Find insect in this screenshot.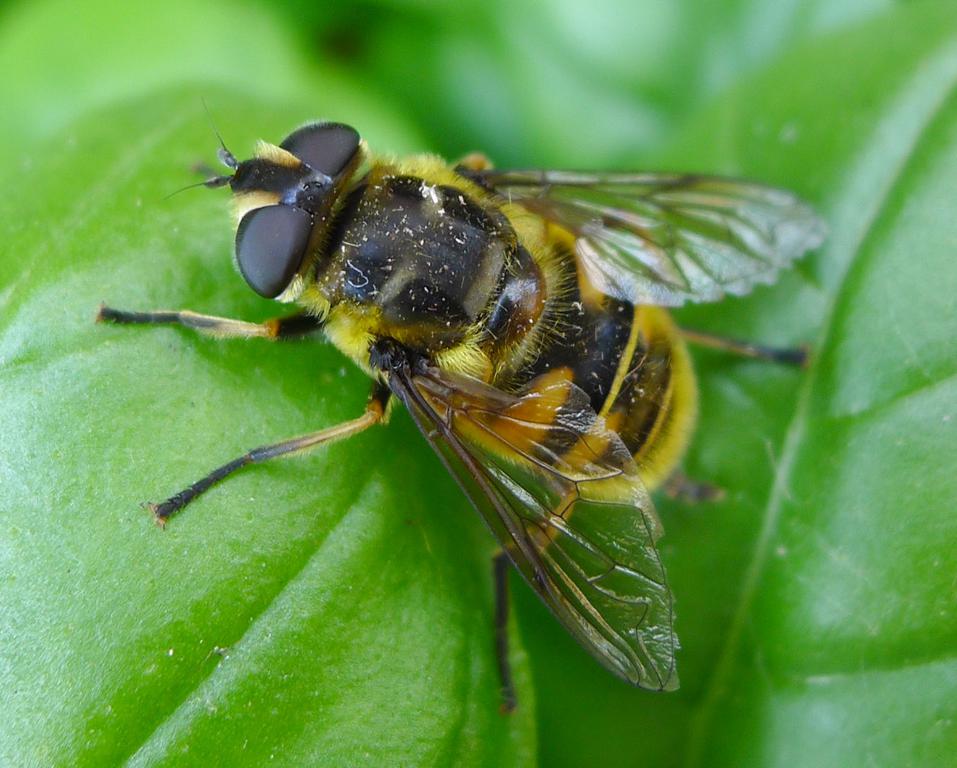
The bounding box for insect is (left=99, top=94, right=832, bottom=723).
